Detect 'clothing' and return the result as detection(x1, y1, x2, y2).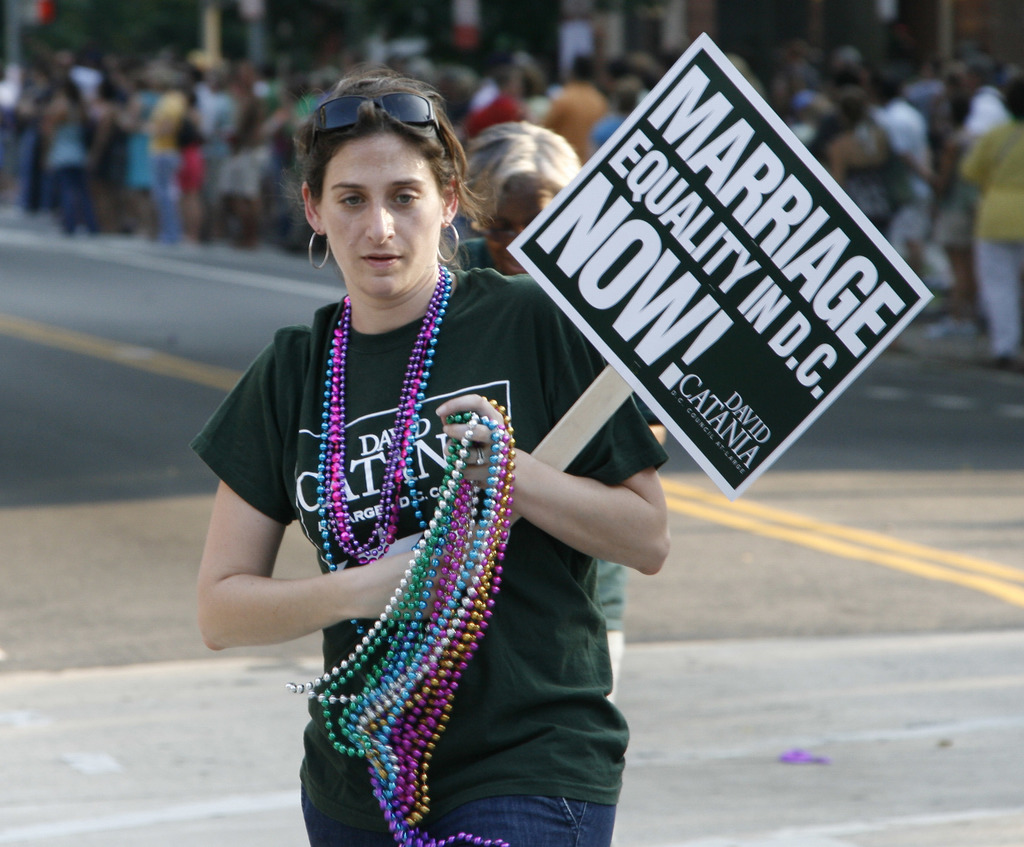
detection(875, 99, 927, 255).
